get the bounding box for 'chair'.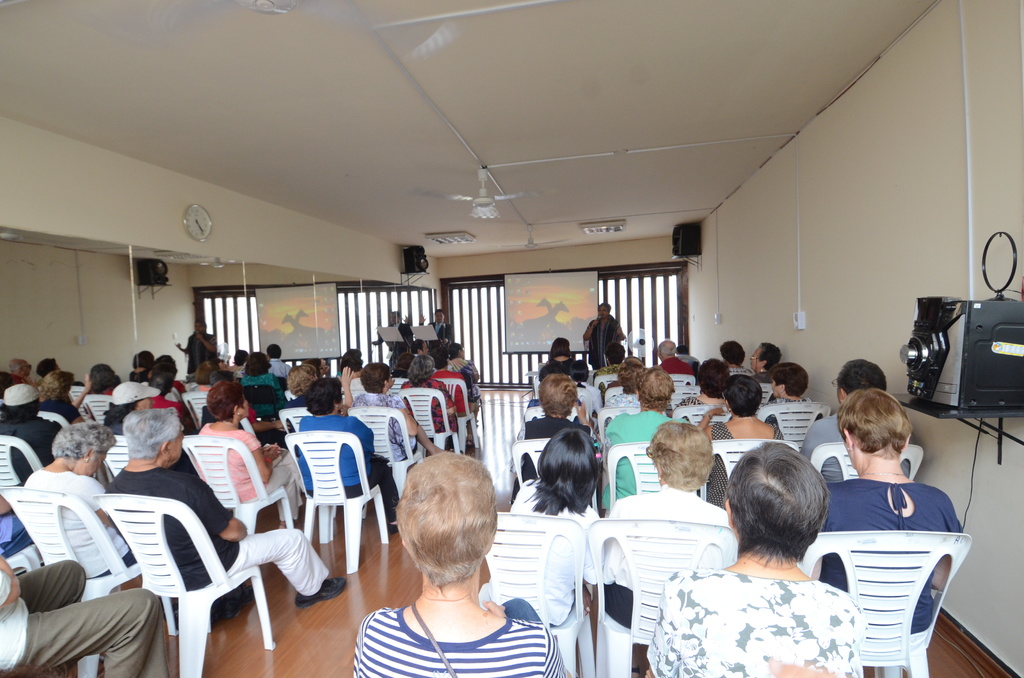
crop(85, 395, 114, 425).
